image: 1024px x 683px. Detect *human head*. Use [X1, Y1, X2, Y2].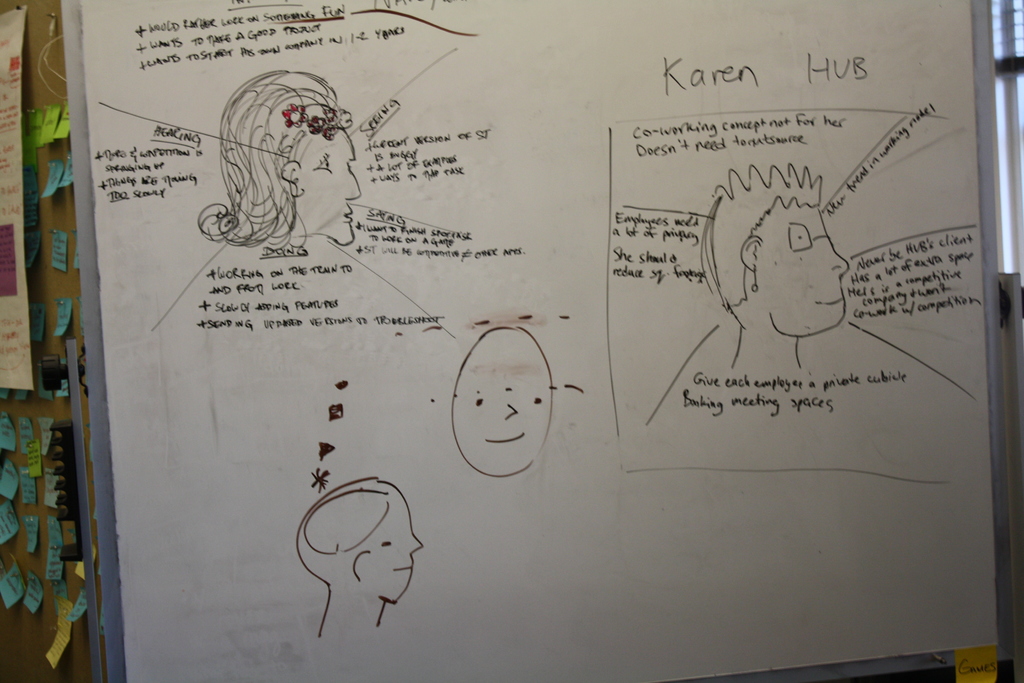
[298, 476, 426, 607].
